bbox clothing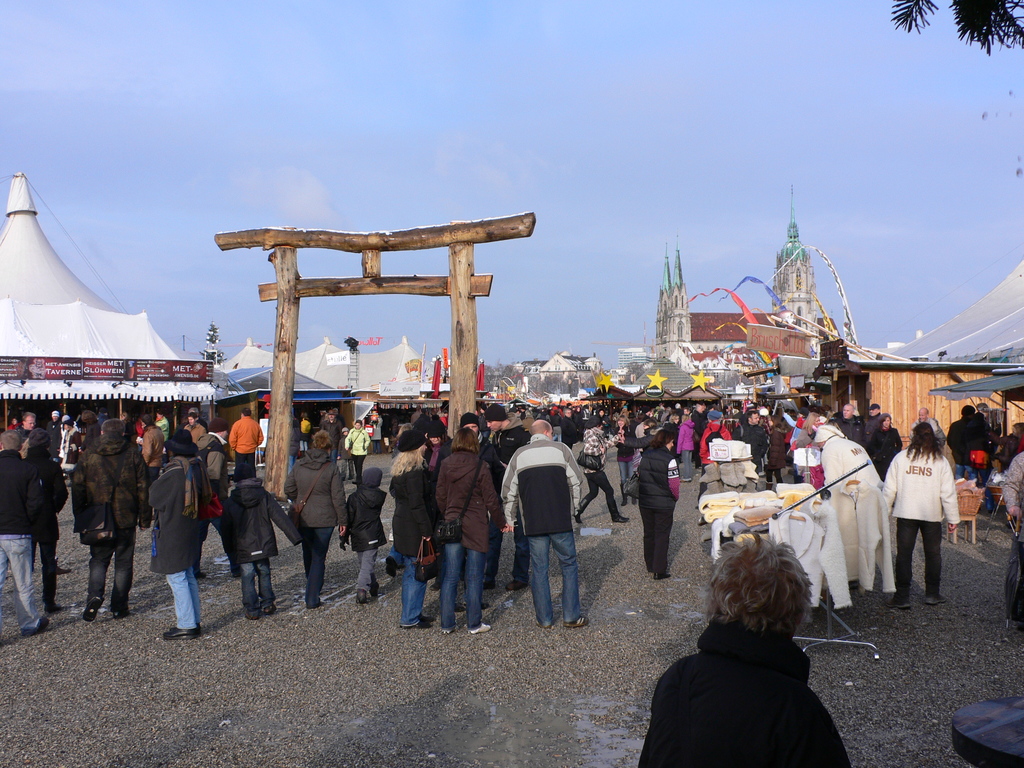
{"left": 0, "top": 422, "right": 33, "bottom": 450}
